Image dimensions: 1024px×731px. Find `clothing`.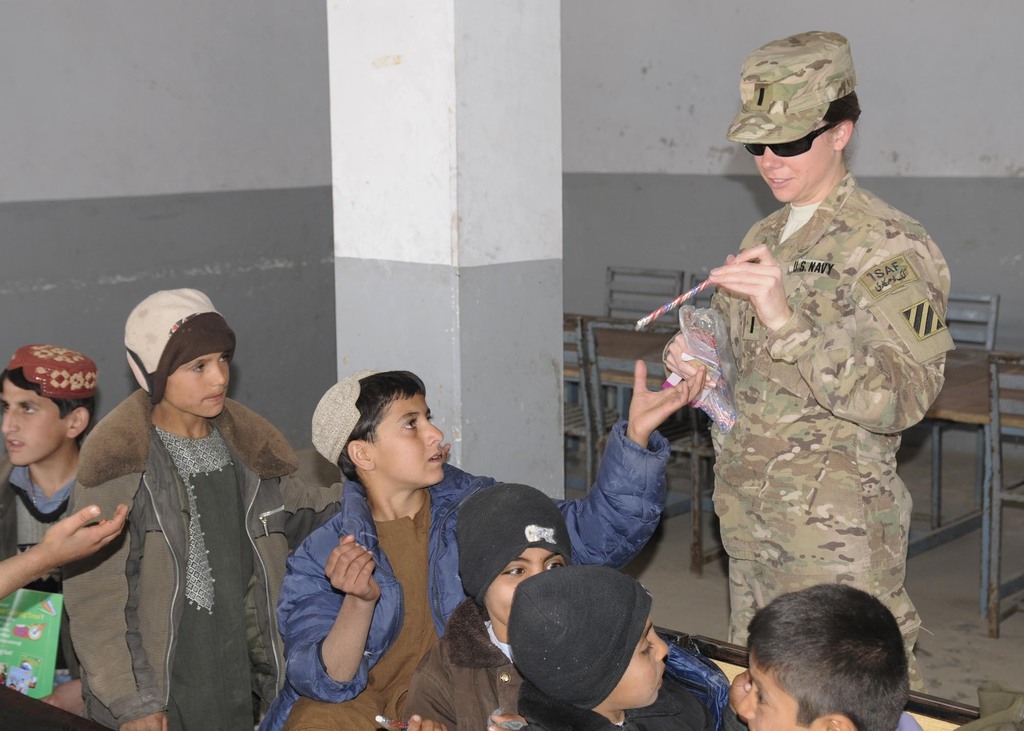
locate(63, 386, 300, 730).
